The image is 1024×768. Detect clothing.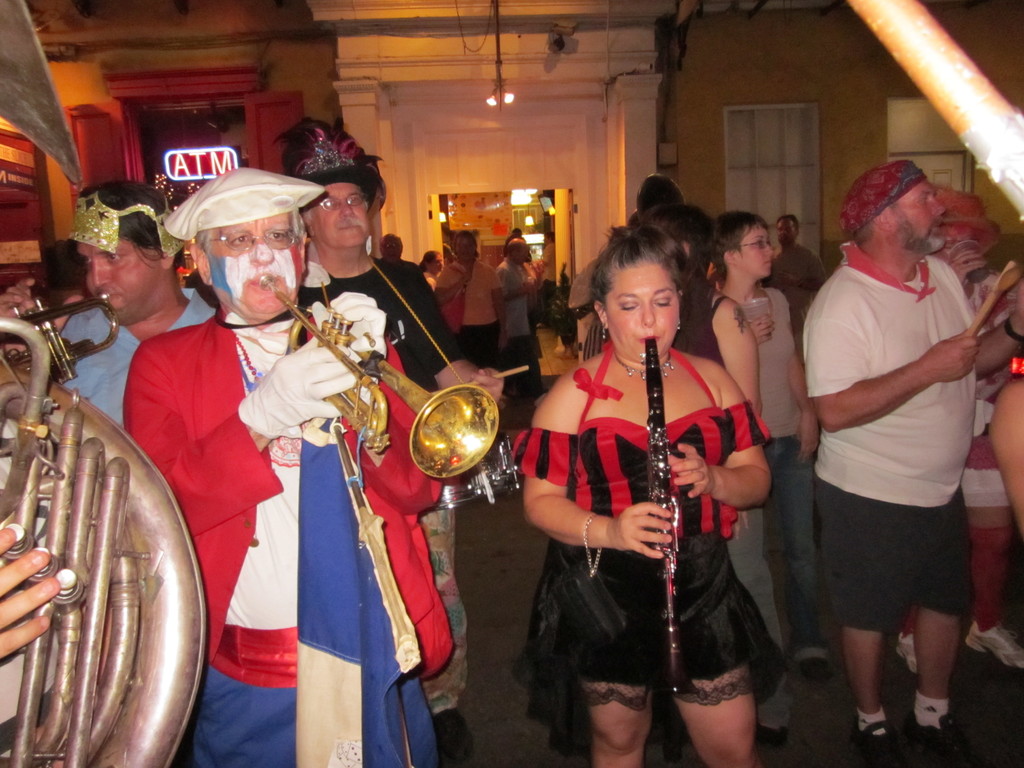
Detection: 380:256:430:310.
